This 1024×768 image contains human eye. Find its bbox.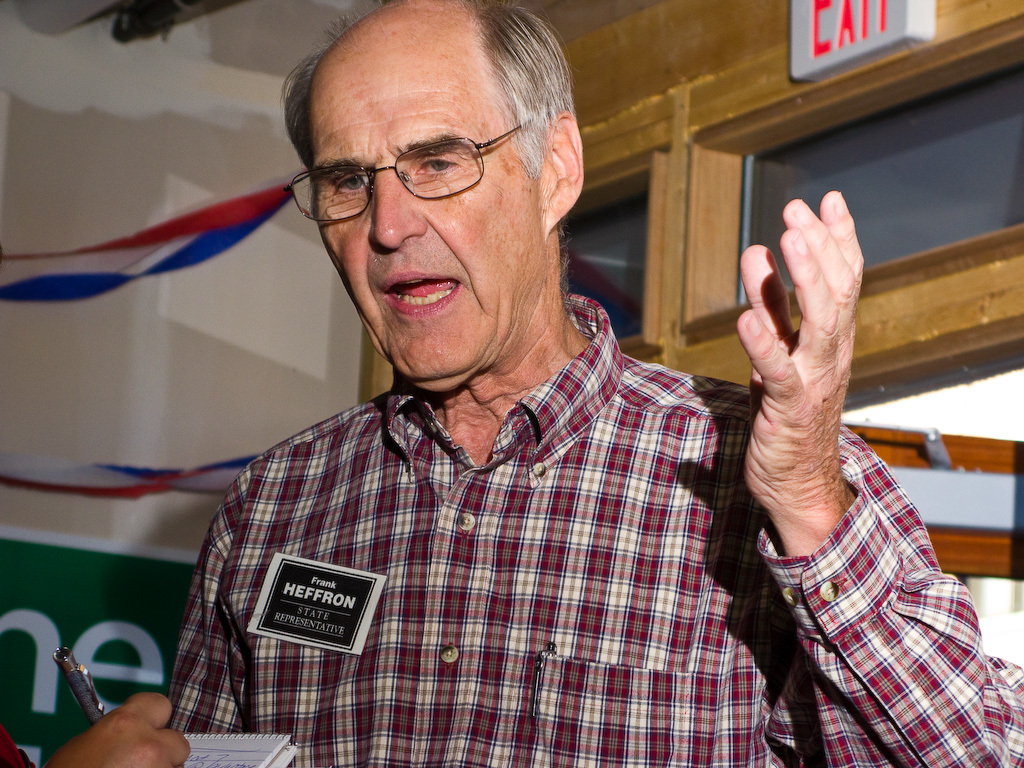
[x1=418, y1=156, x2=462, y2=174].
